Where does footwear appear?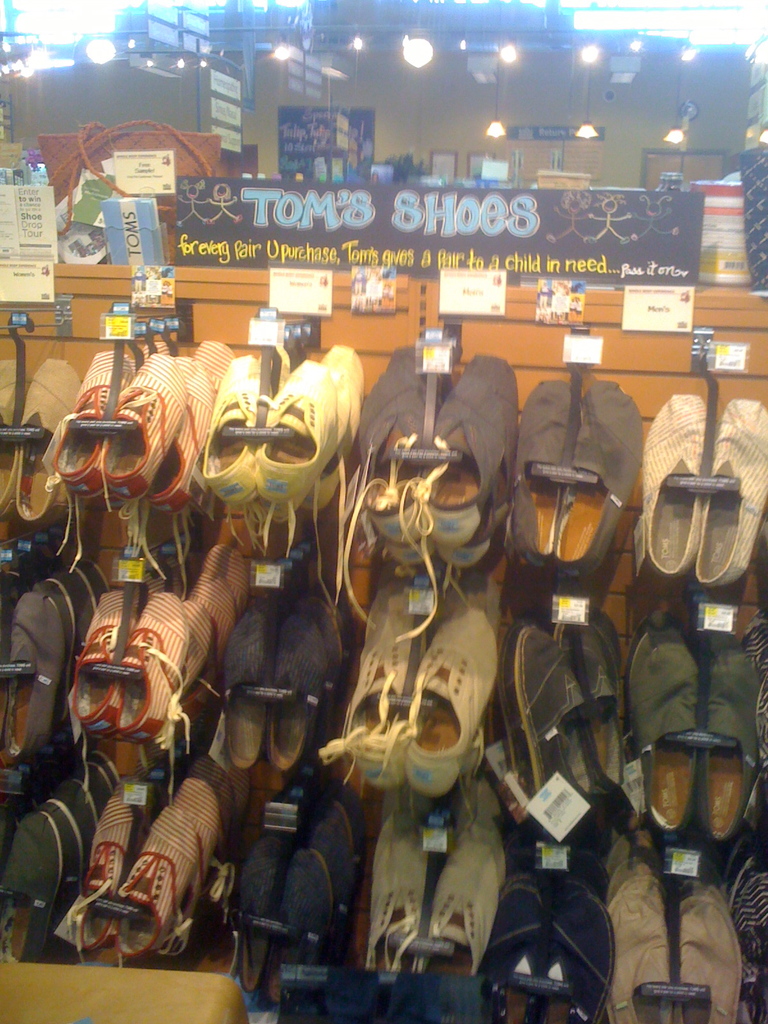
Appears at pyautogui.locateOnScreen(86, 557, 106, 601).
